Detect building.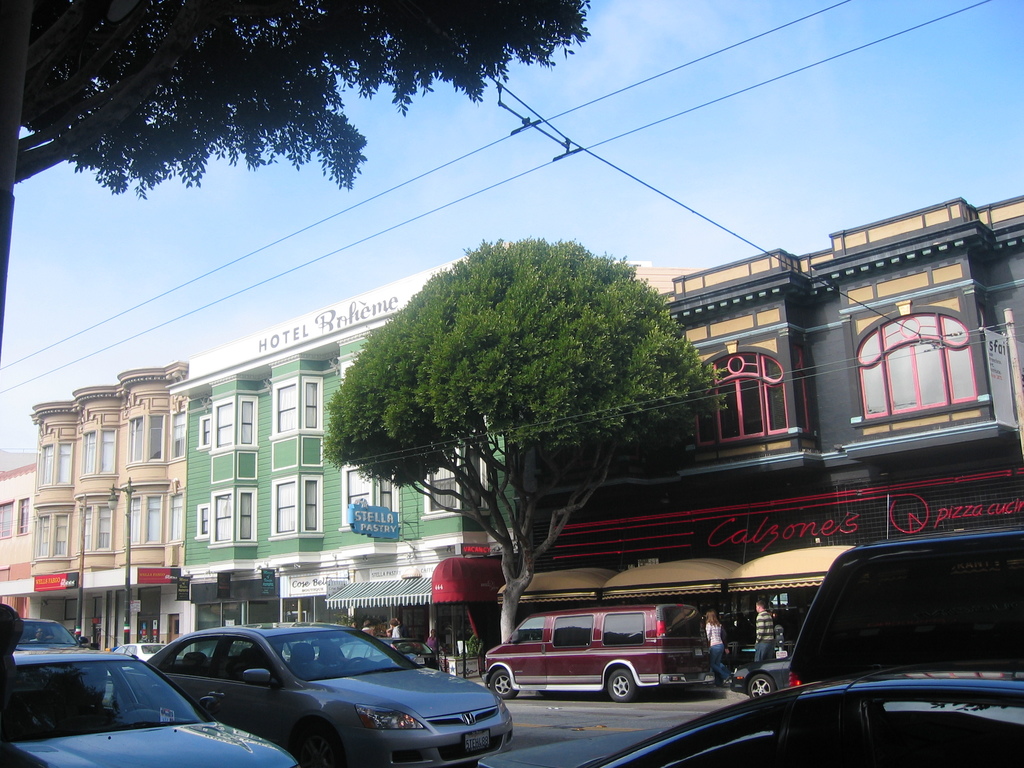
Detected at bbox=[170, 244, 516, 673].
